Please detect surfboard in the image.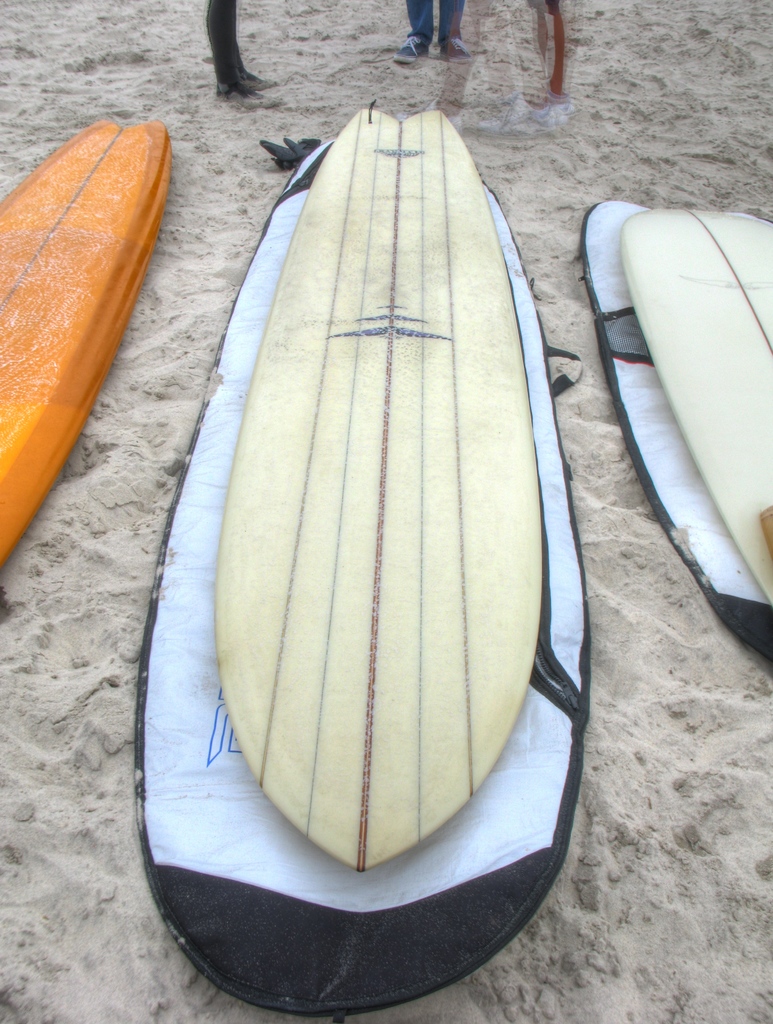
(579, 199, 772, 660).
